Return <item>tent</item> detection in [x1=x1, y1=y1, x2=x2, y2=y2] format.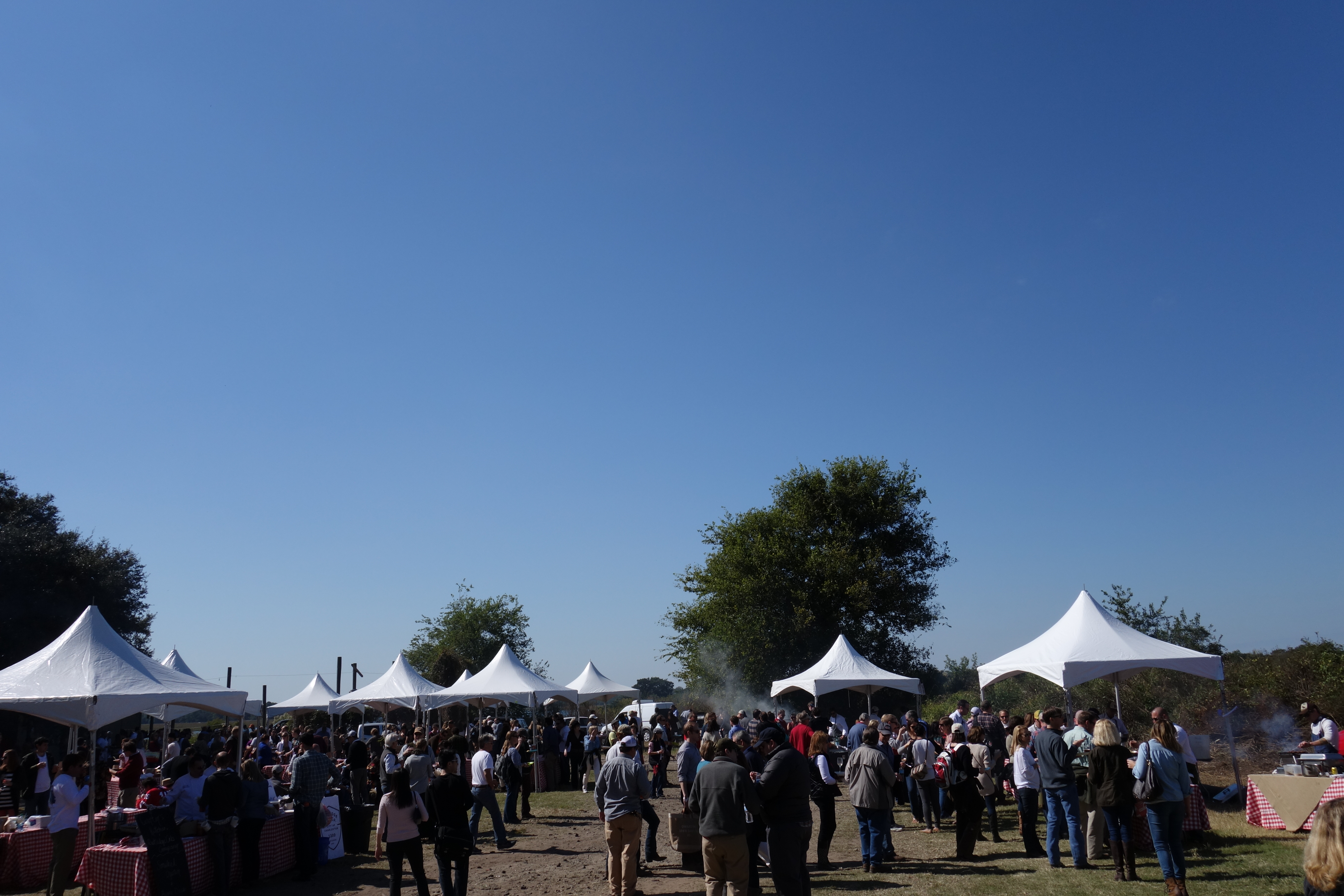
[x1=133, y1=164, x2=158, y2=185].
